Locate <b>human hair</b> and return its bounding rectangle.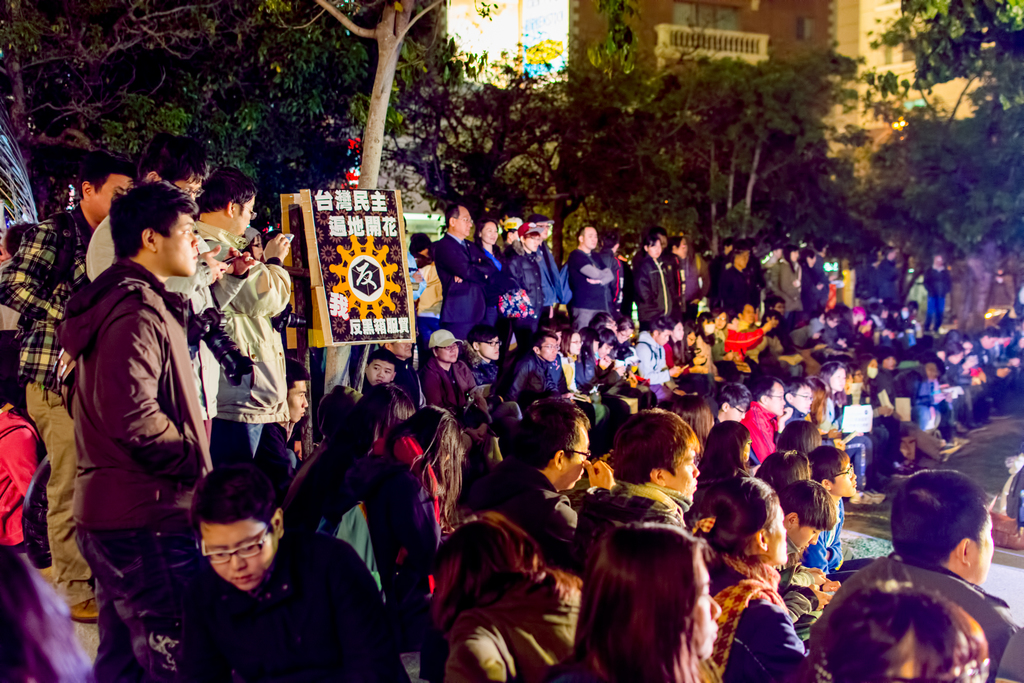
BBox(600, 327, 618, 346).
